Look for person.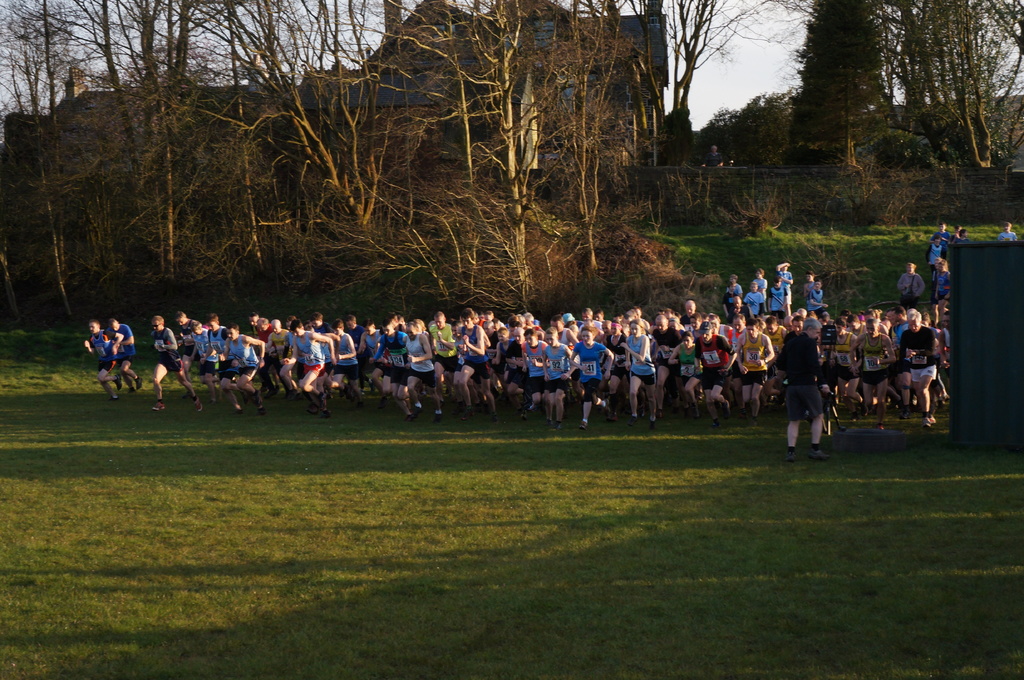
Found: Rect(726, 273, 748, 298).
